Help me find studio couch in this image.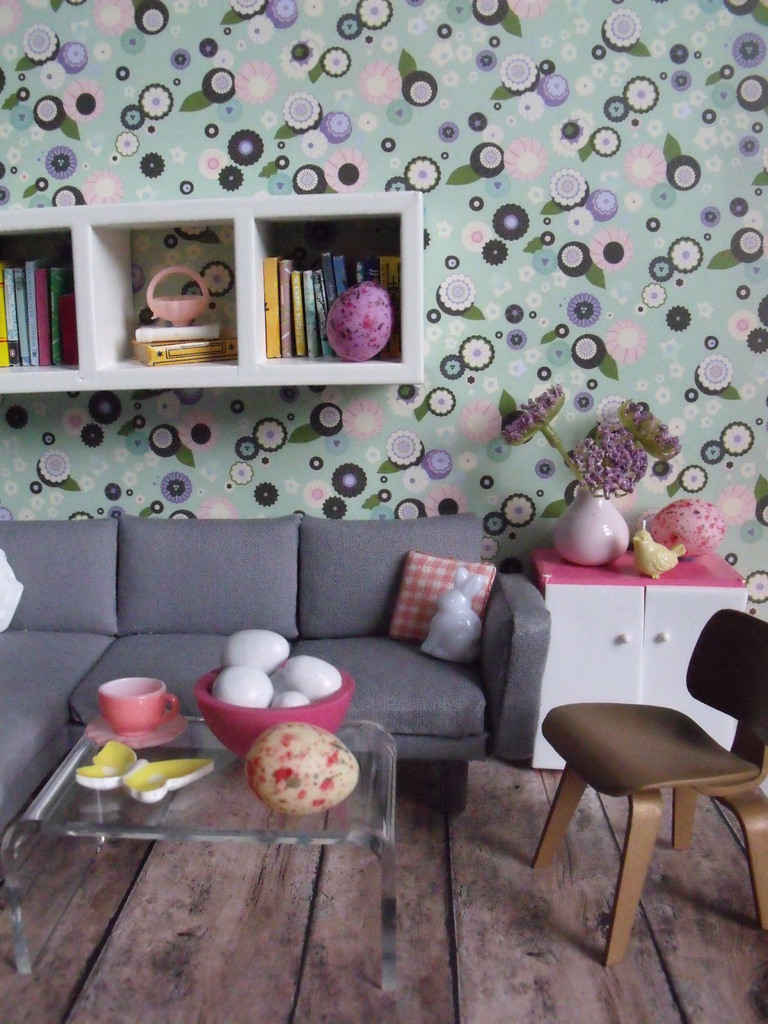
Found it: (left=0, top=490, right=547, bottom=877).
